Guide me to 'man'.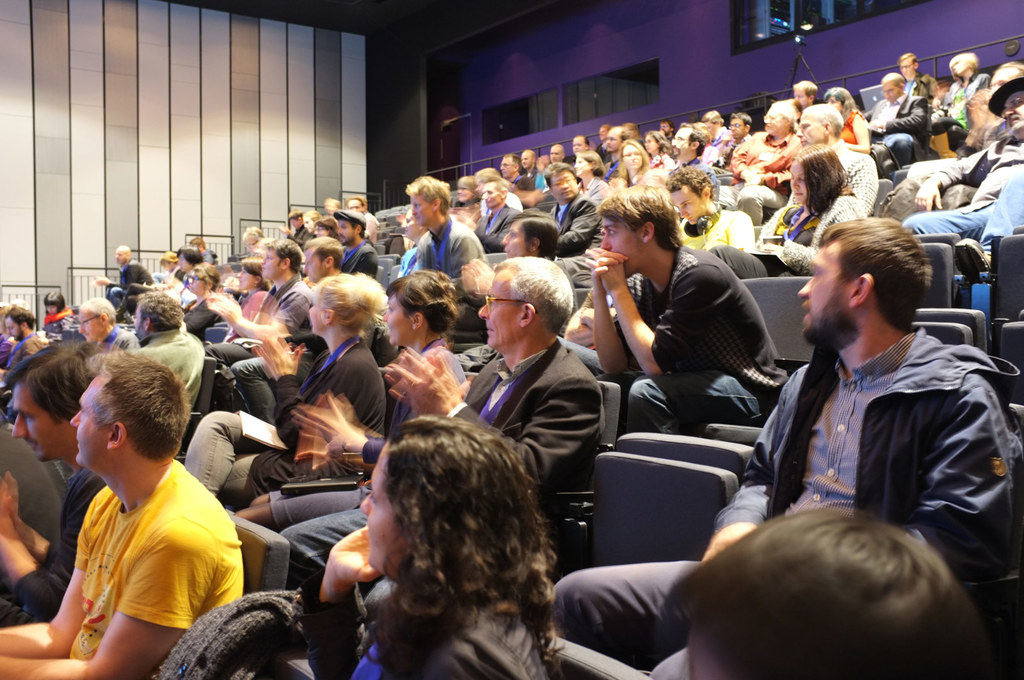
Guidance: x1=191 y1=238 x2=216 y2=262.
